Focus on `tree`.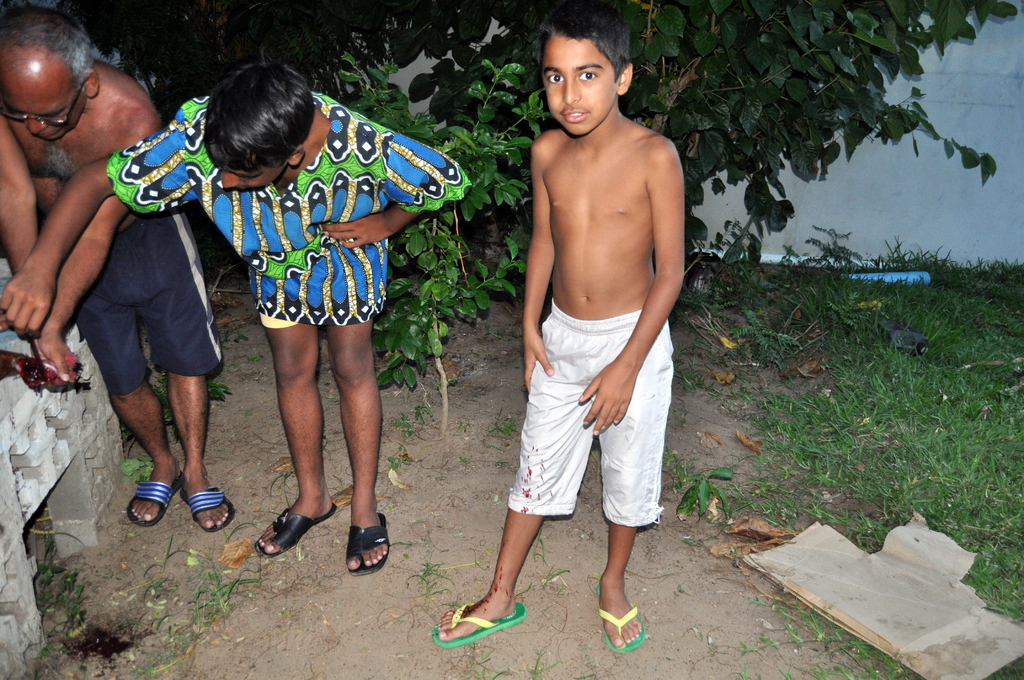
Focused at rect(69, 0, 1023, 376).
